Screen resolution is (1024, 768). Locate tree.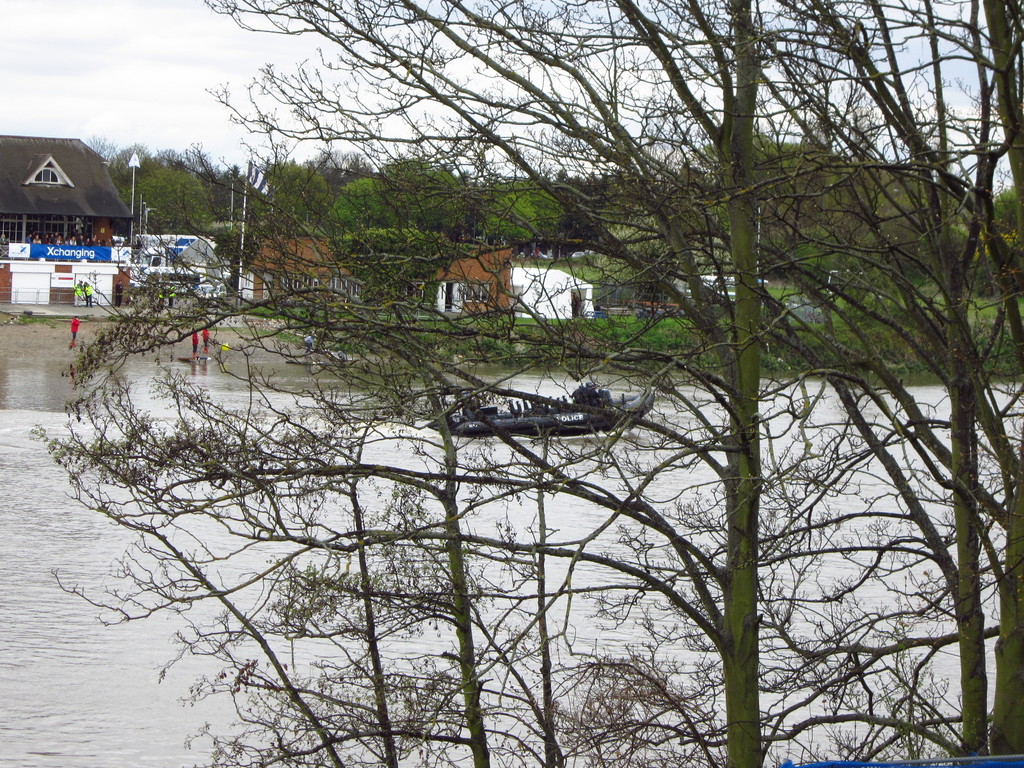
locate(36, 15, 988, 753).
